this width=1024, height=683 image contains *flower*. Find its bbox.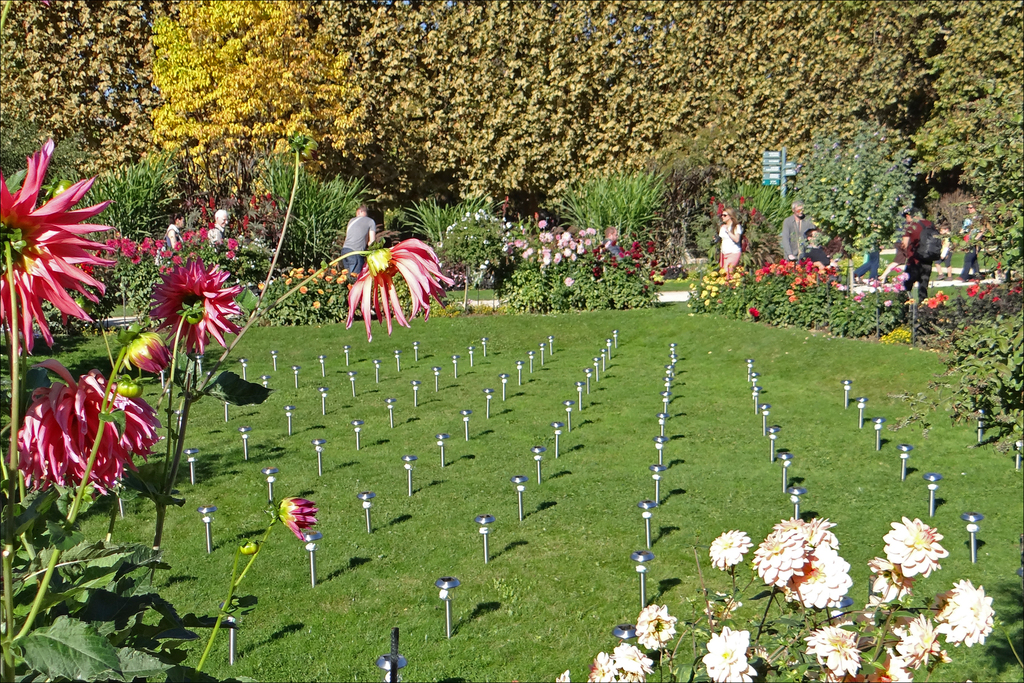
rect(280, 494, 313, 539).
